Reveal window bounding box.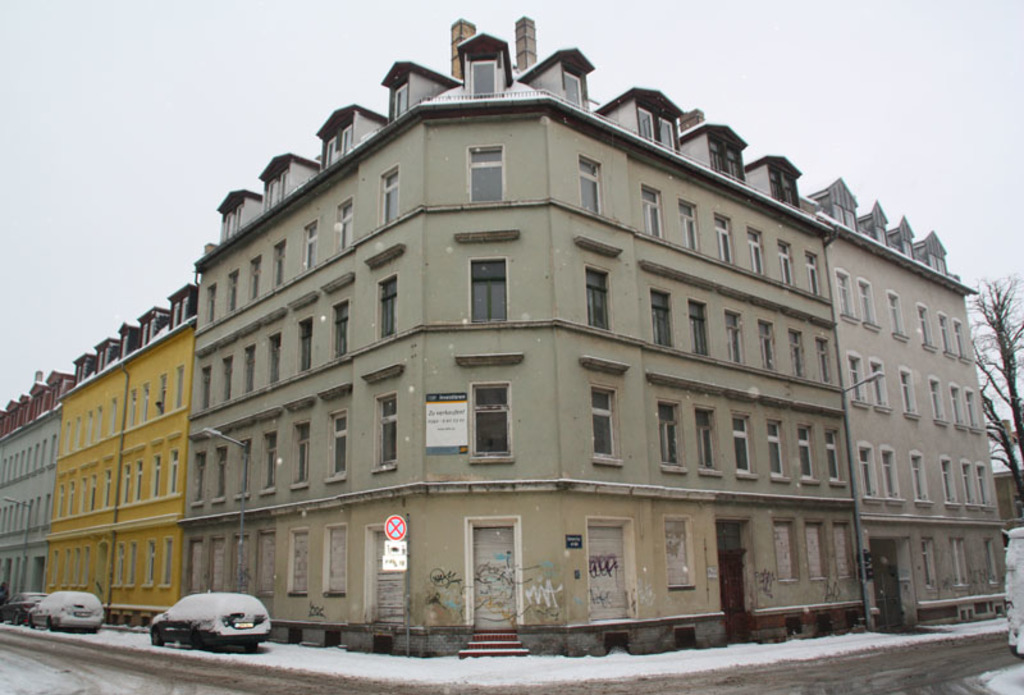
Revealed: Rect(205, 278, 218, 323).
